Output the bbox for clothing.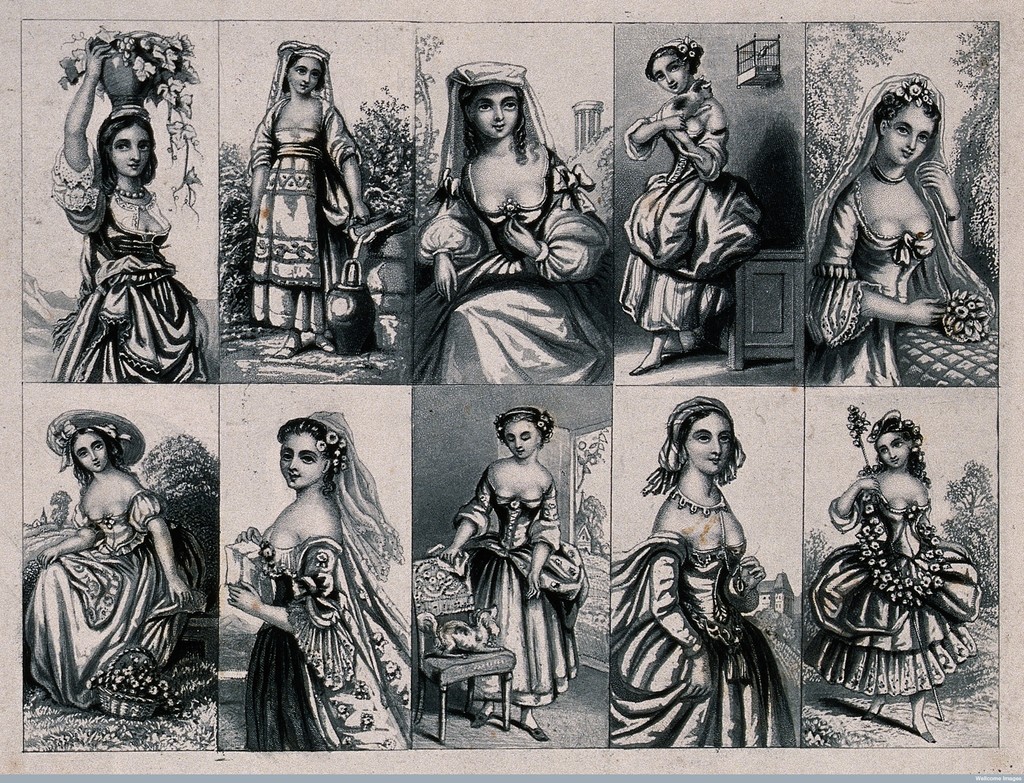
(left=30, top=450, right=191, bottom=727).
